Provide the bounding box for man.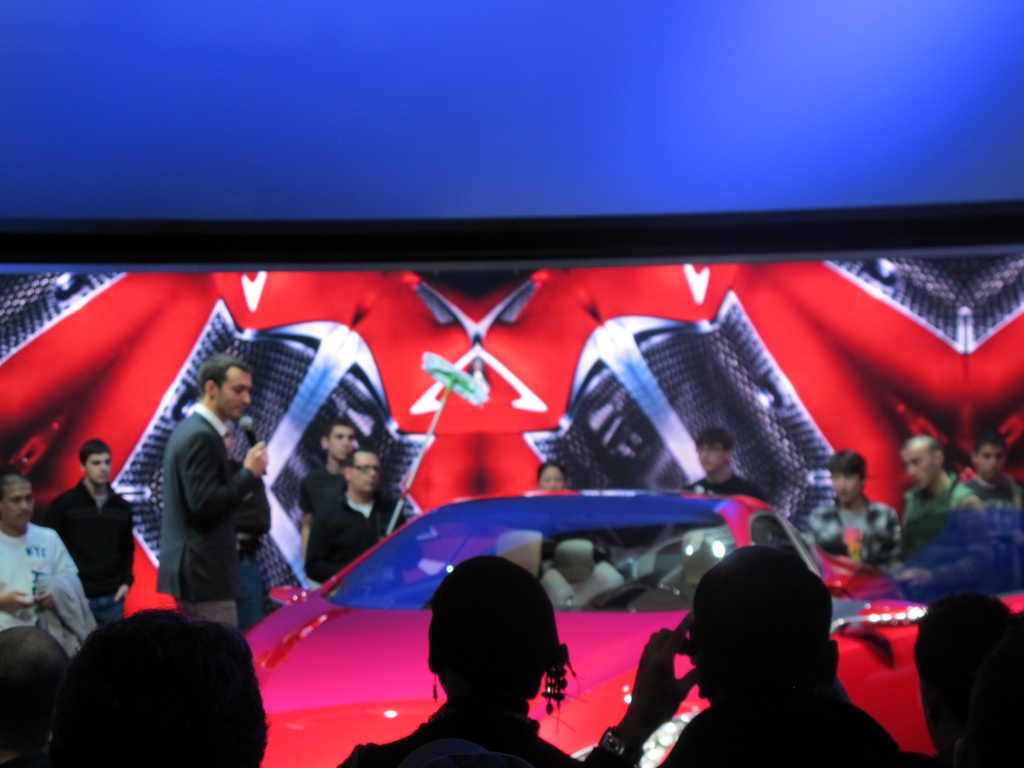
(x1=805, y1=451, x2=900, y2=570).
